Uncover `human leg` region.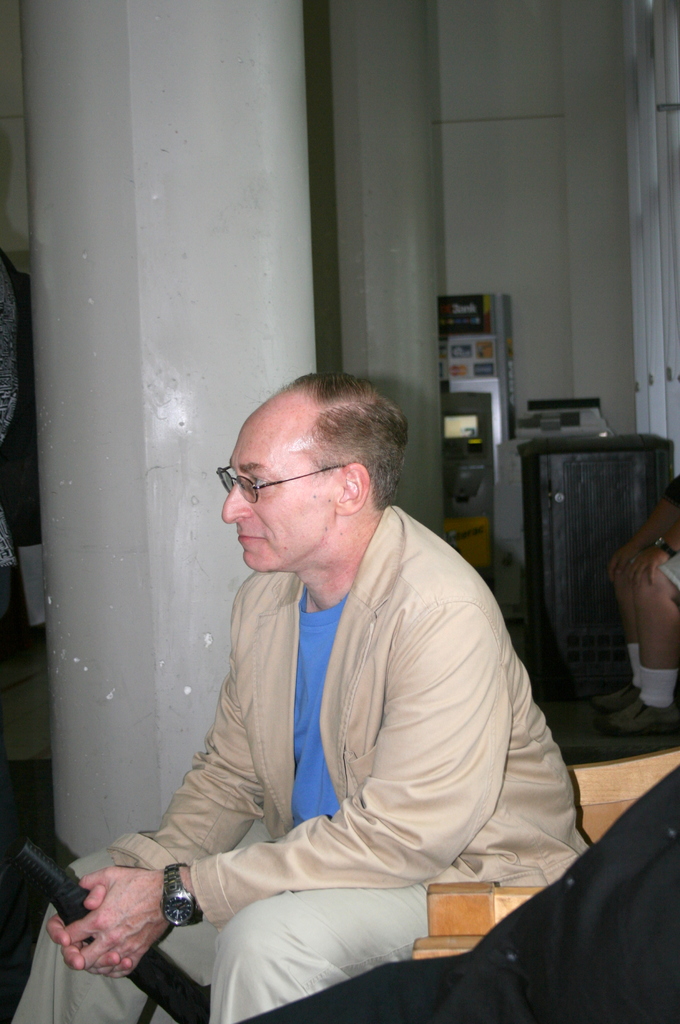
Uncovered: <box>15,824,283,1023</box>.
